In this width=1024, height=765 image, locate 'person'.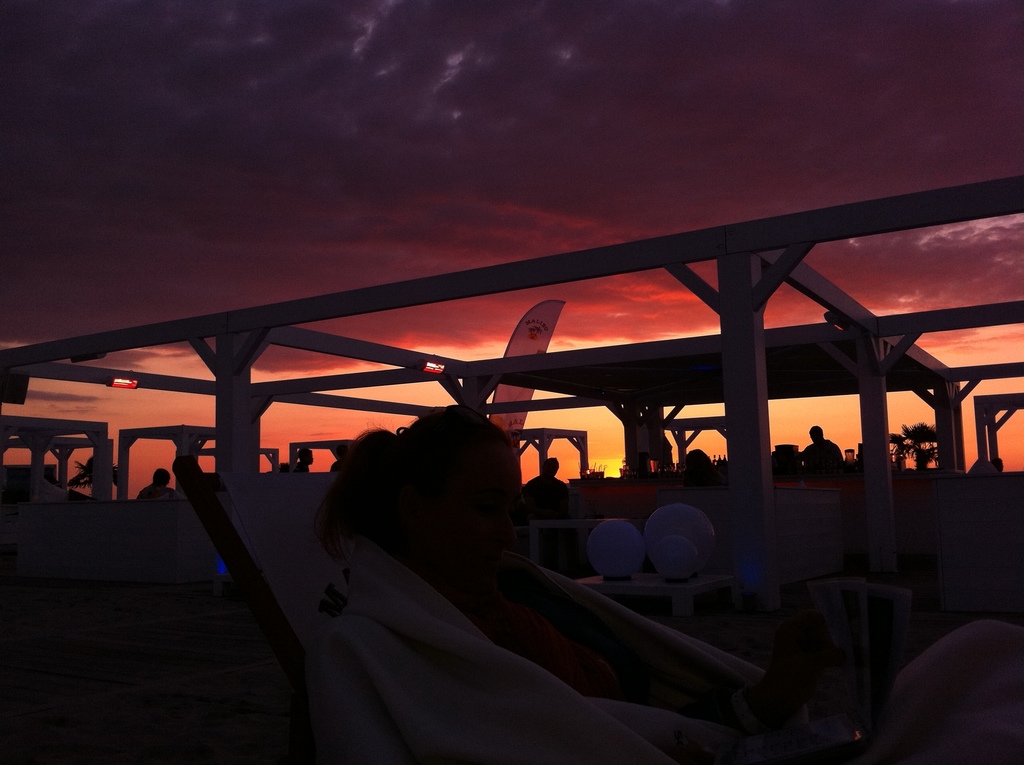
Bounding box: [x1=801, y1=423, x2=843, y2=463].
